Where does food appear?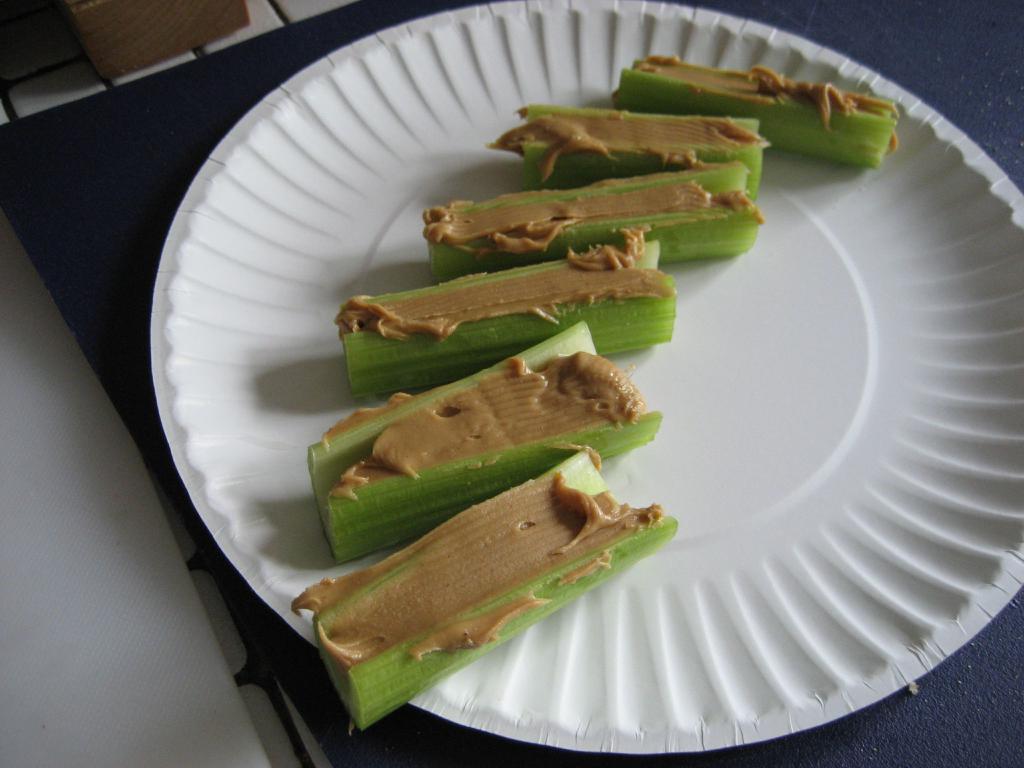
Appears at select_region(288, 449, 676, 728).
